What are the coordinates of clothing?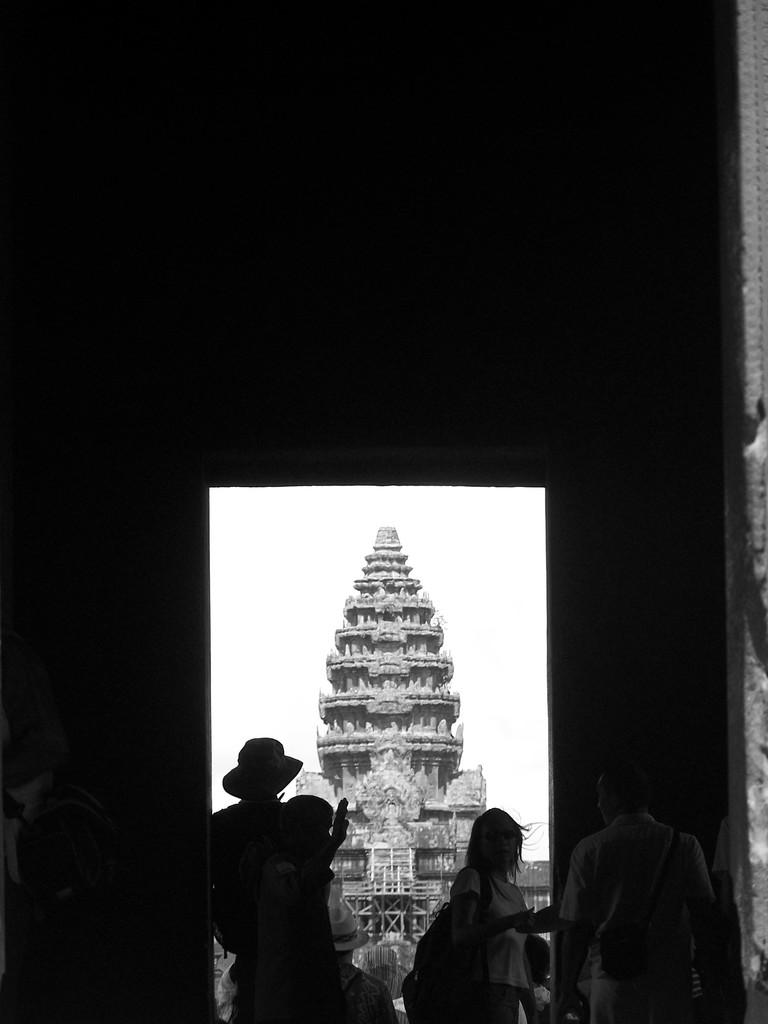
bbox=[442, 858, 530, 1023].
